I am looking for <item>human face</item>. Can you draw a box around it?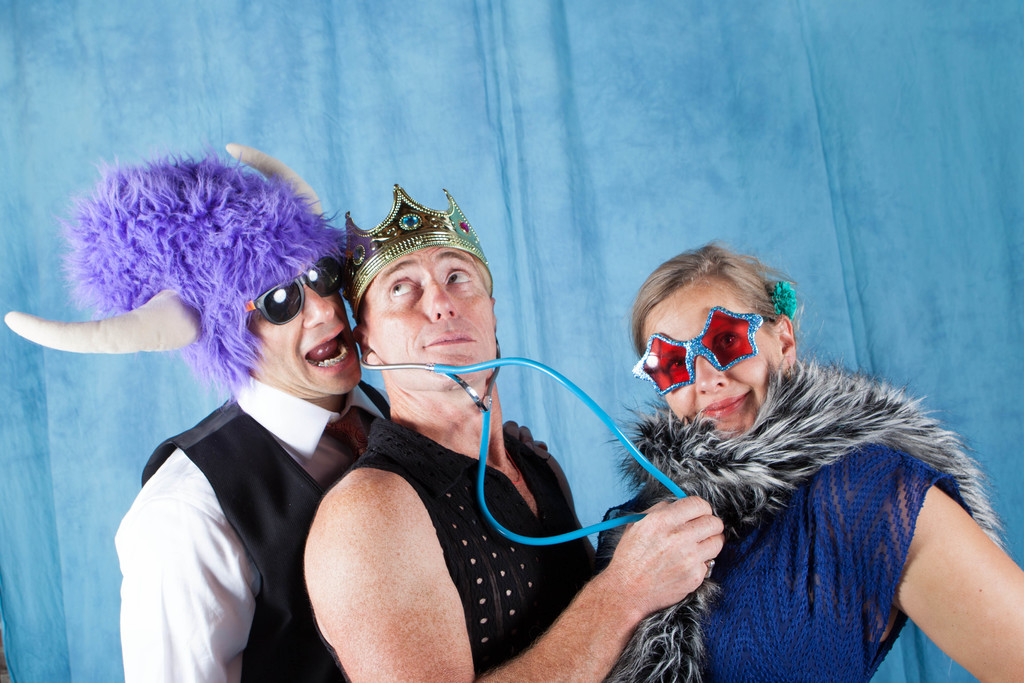
Sure, the bounding box is bbox(246, 278, 364, 393).
